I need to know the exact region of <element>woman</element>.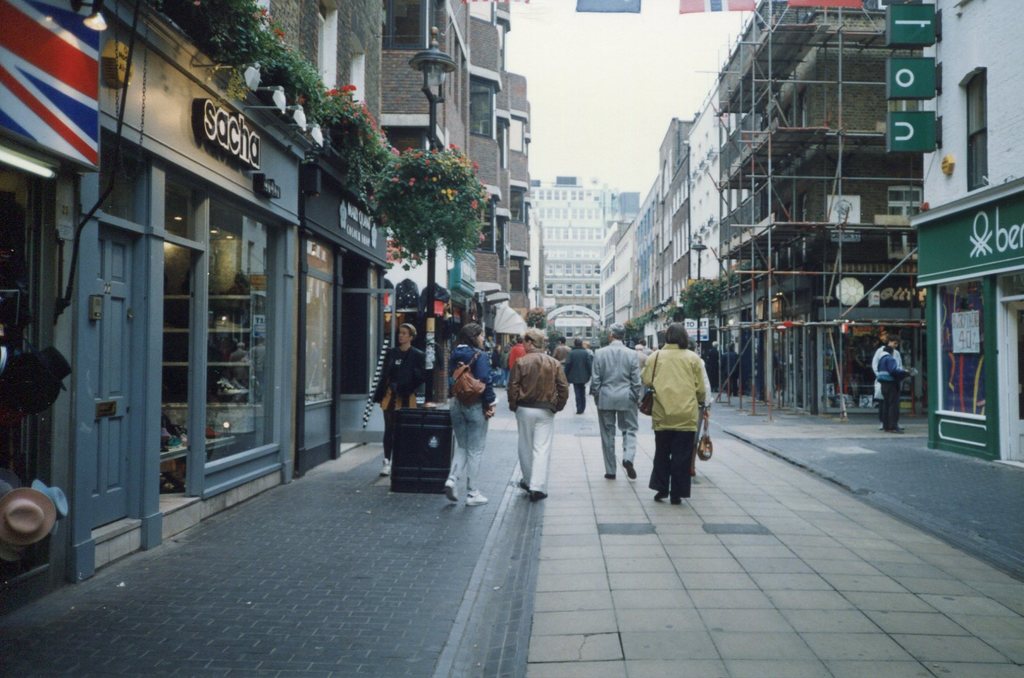
Region: detection(373, 321, 422, 483).
